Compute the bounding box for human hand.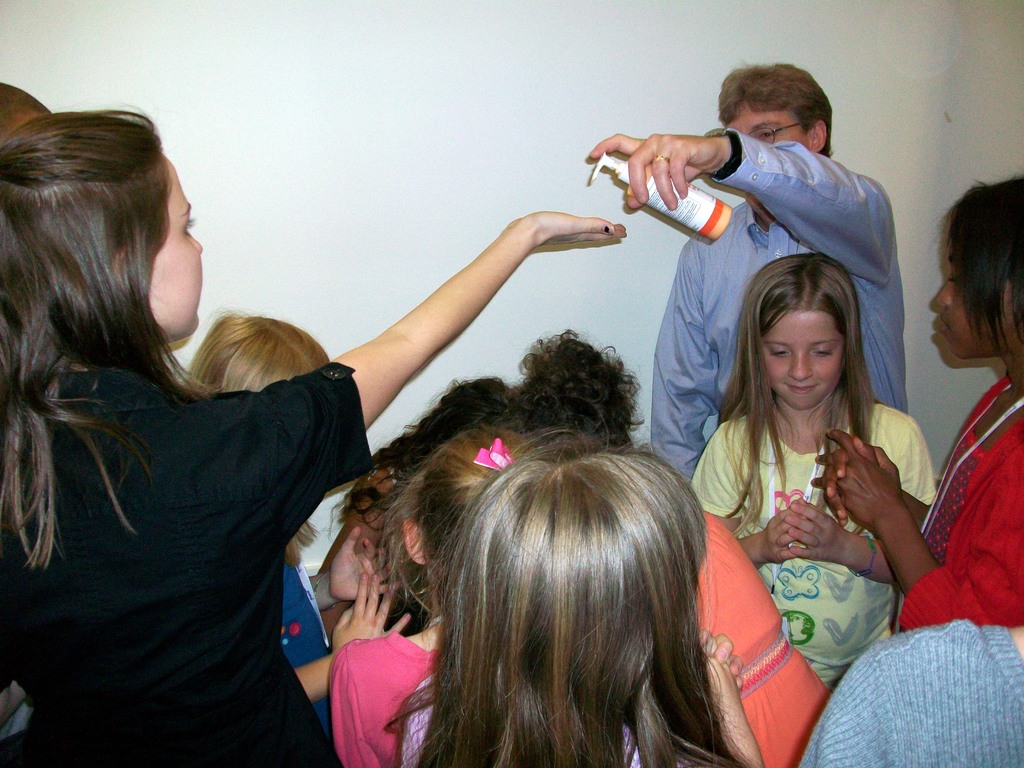
pyautogui.locateOnScreen(760, 506, 813, 565).
